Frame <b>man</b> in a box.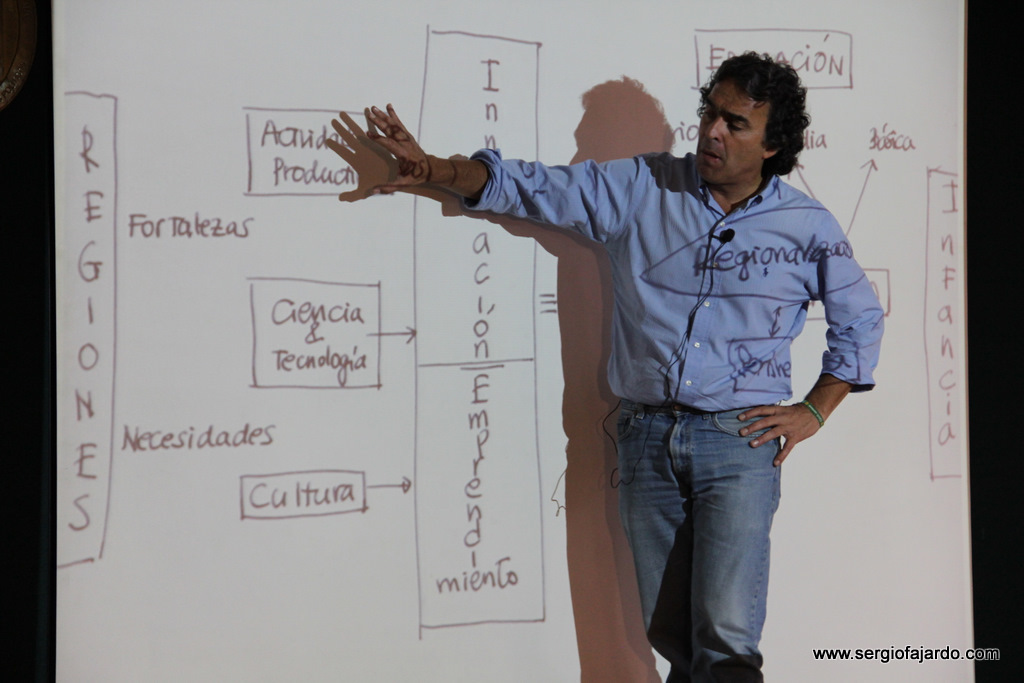
pyautogui.locateOnScreen(315, 63, 901, 634).
